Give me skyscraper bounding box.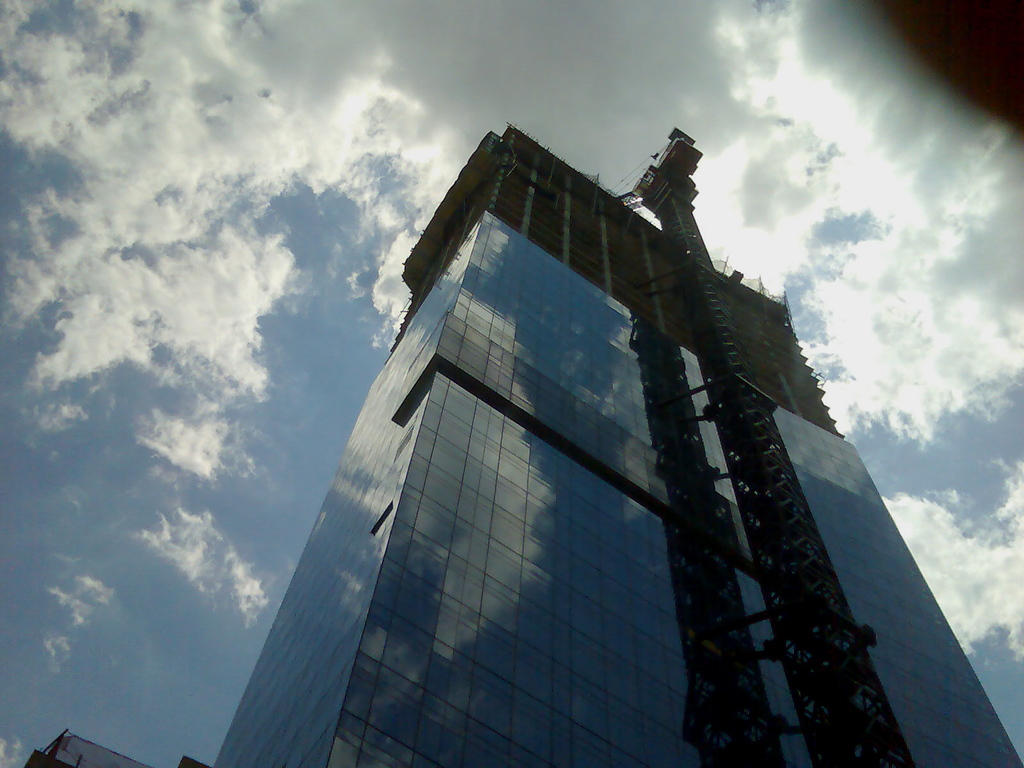
rect(210, 102, 977, 767).
